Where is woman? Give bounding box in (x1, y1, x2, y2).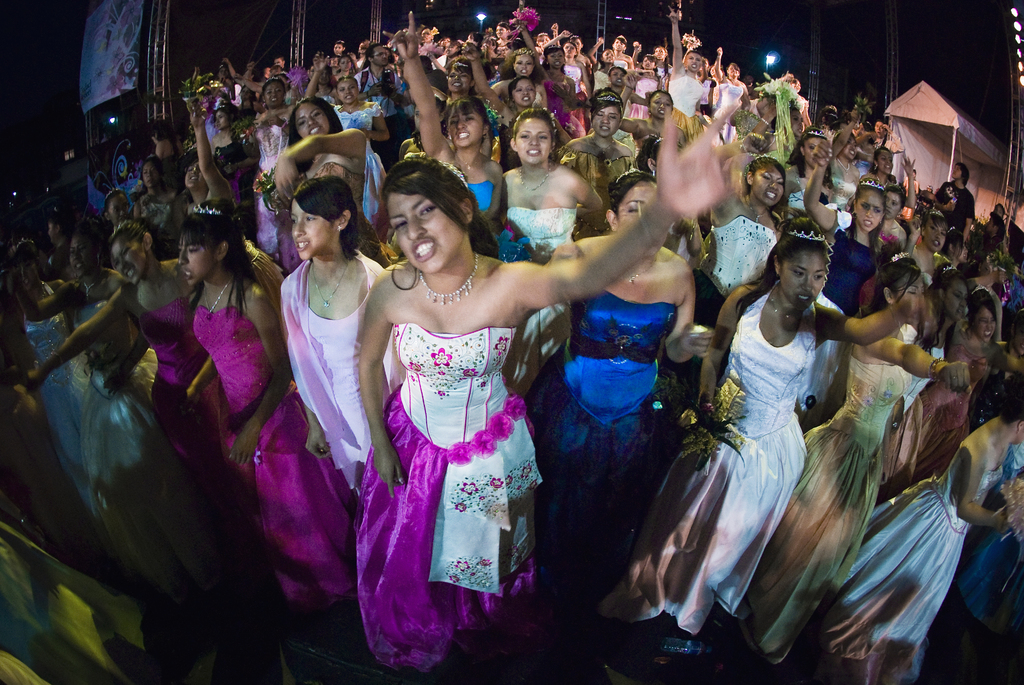
(601, 217, 935, 650).
